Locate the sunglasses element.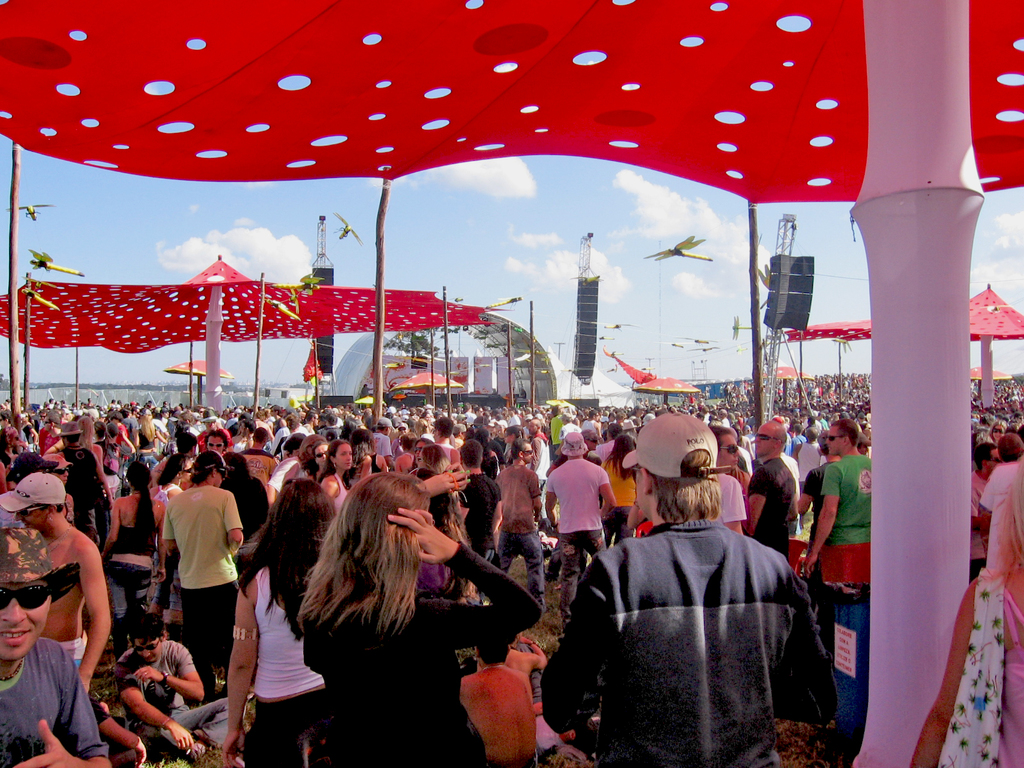
Element bbox: {"x1": 721, "y1": 444, "x2": 739, "y2": 455}.
